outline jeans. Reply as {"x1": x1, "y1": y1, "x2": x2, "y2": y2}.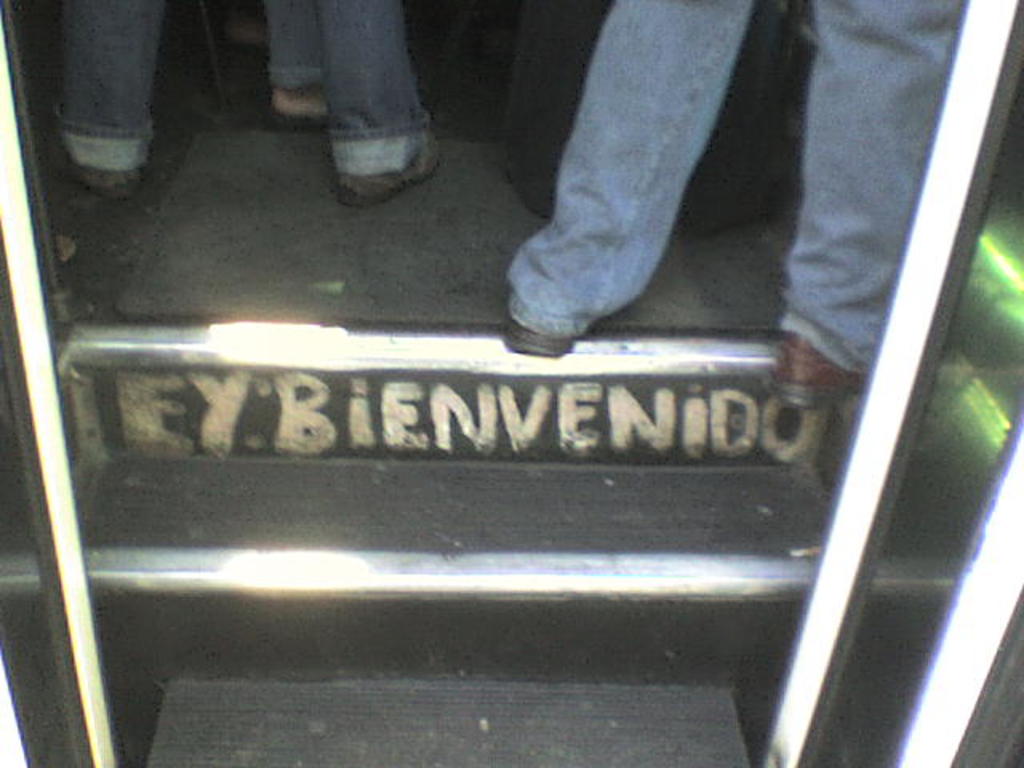
{"x1": 262, "y1": 0, "x2": 325, "y2": 90}.
